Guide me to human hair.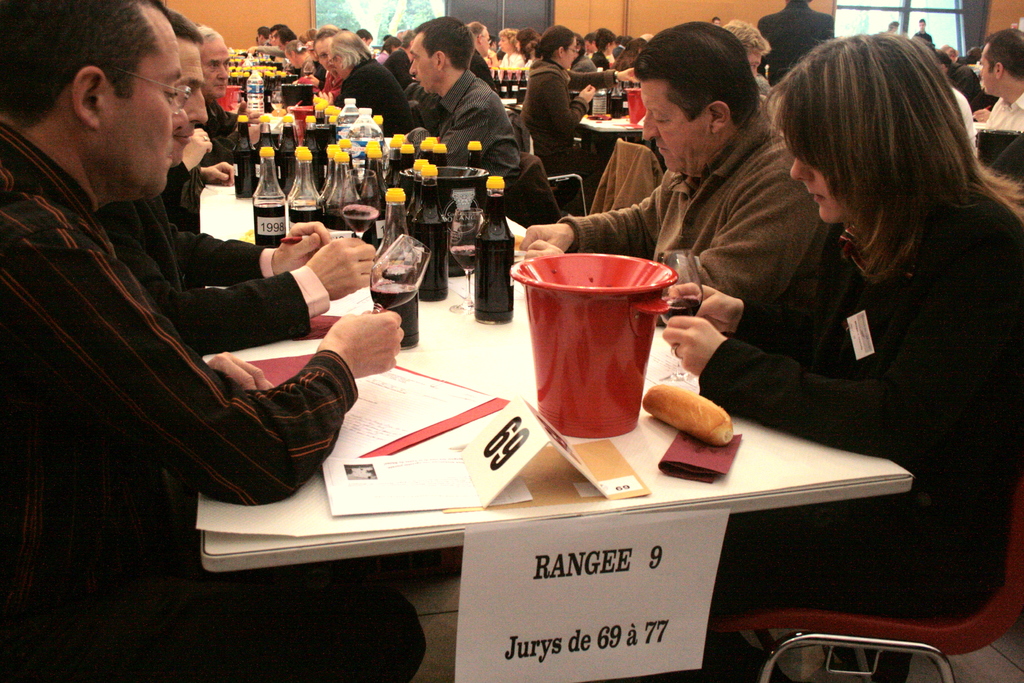
Guidance: [x1=328, y1=31, x2=372, y2=60].
